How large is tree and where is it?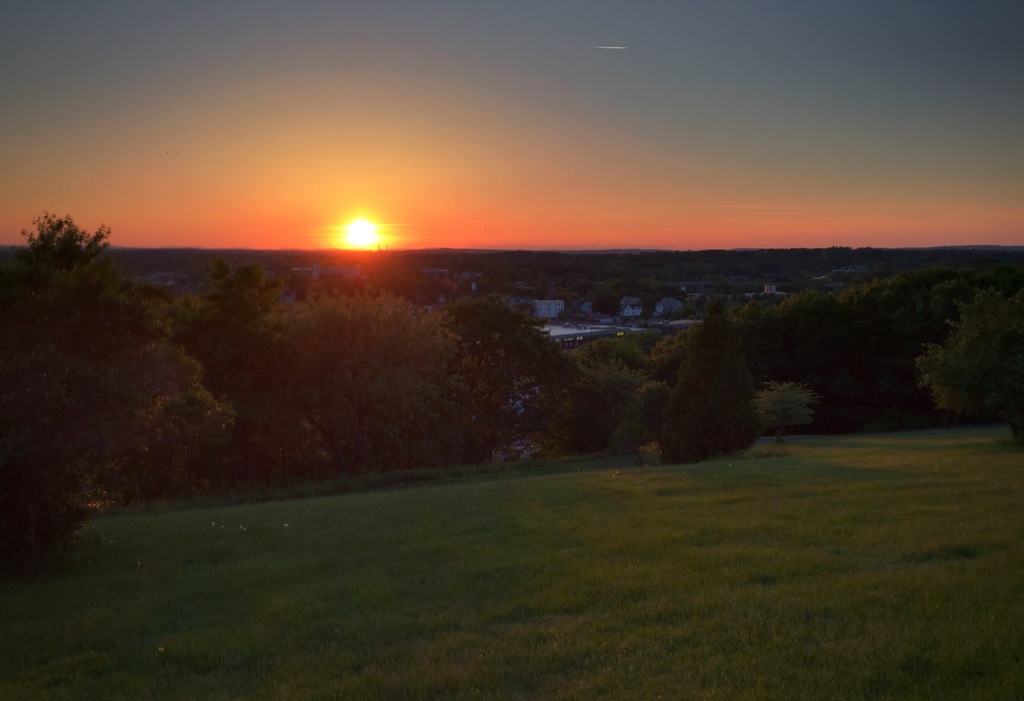
Bounding box: locate(152, 248, 590, 476).
